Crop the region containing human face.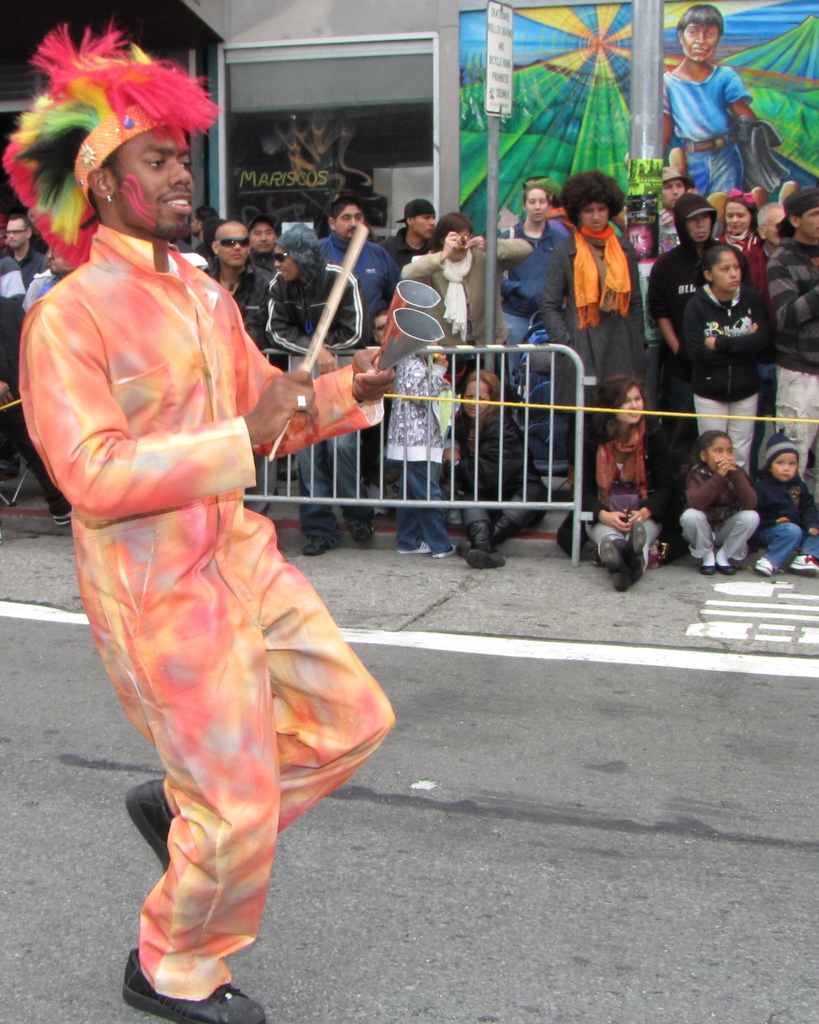
Crop region: BBox(711, 248, 746, 293).
